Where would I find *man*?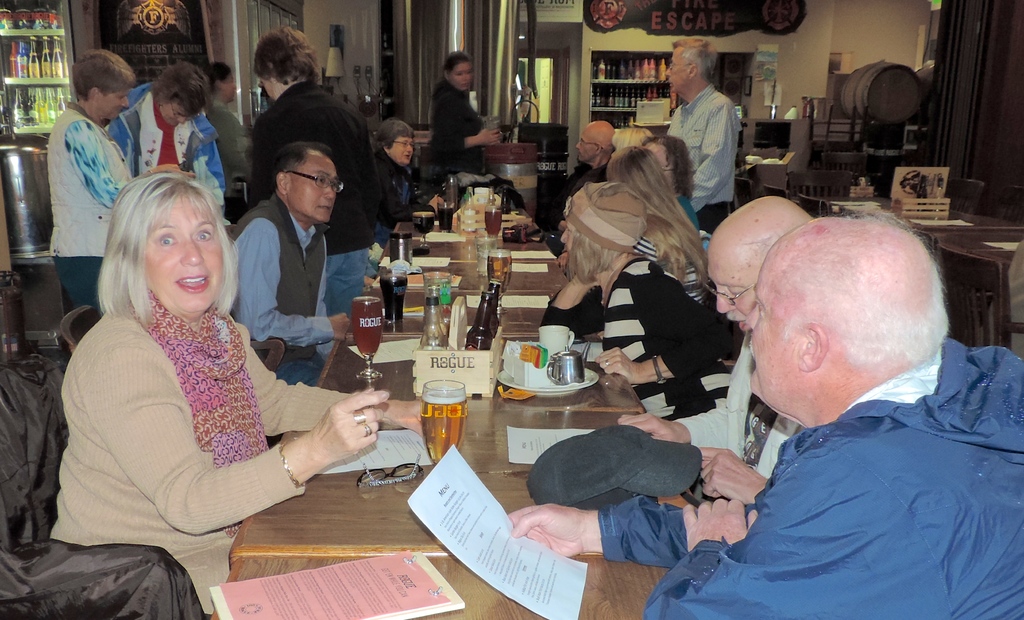
At {"x1": 621, "y1": 195, "x2": 808, "y2": 498}.
